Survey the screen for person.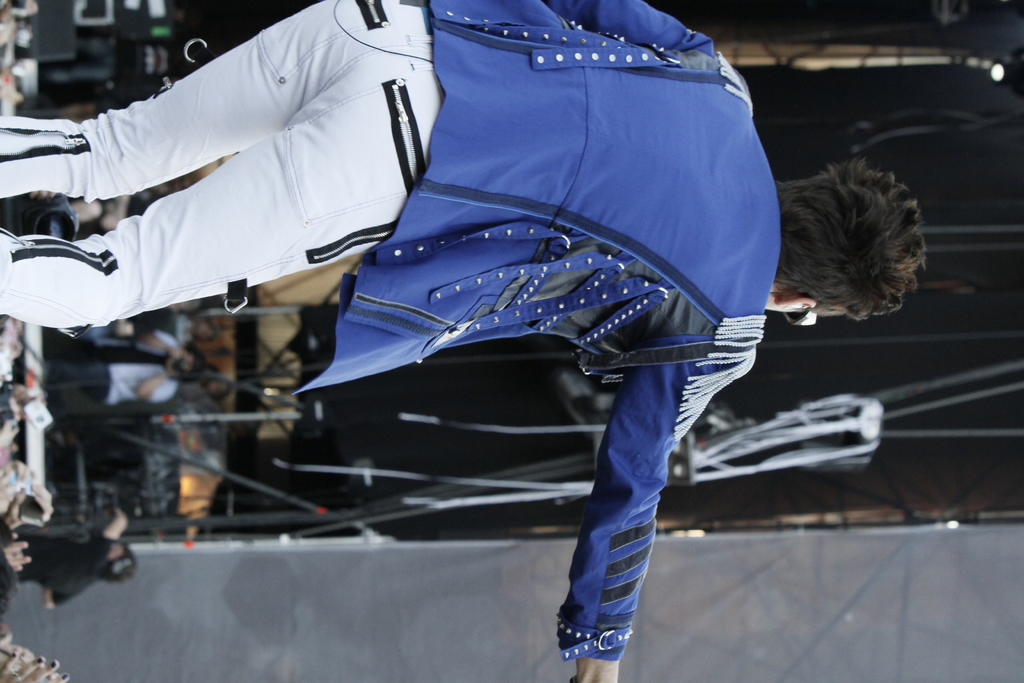
Survey found: <region>33, 360, 188, 425</region>.
